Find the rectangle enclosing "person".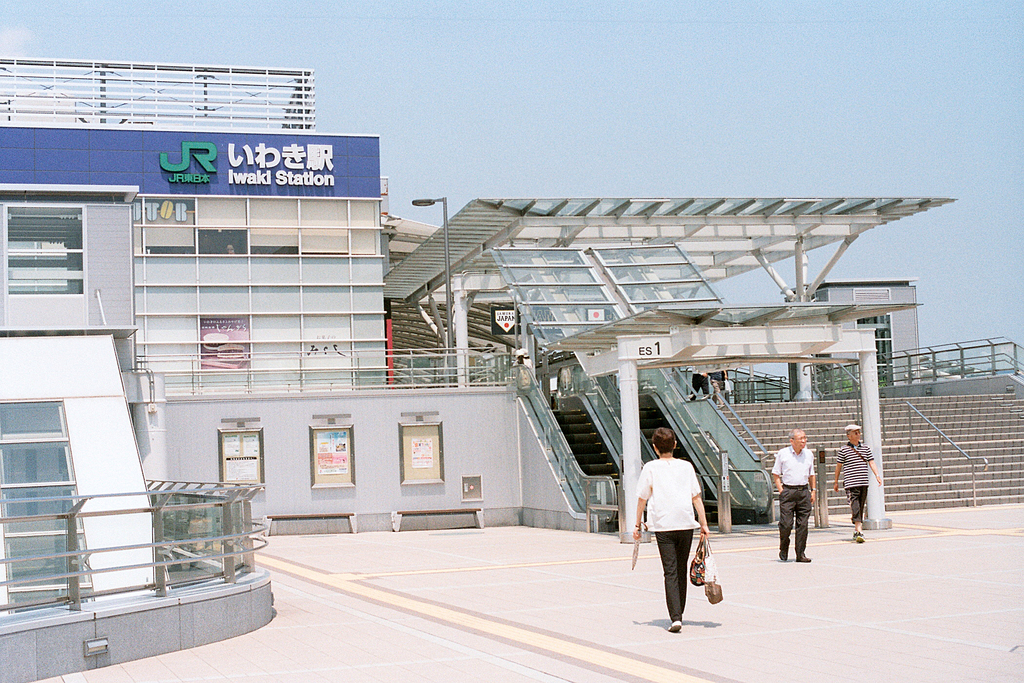
box=[639, 435, 716, 640].
